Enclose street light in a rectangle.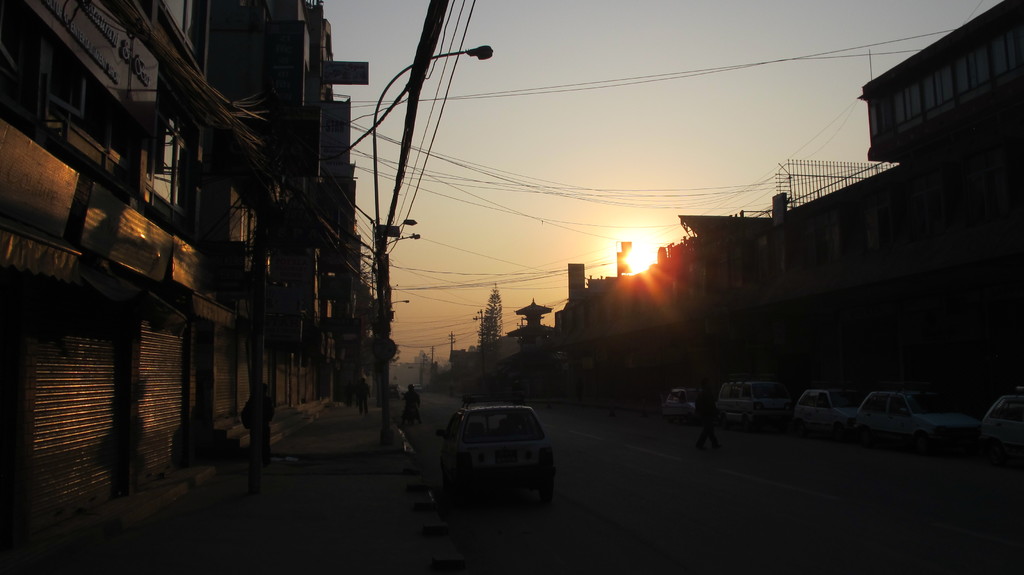
detection(369, 226, 419, 390).
